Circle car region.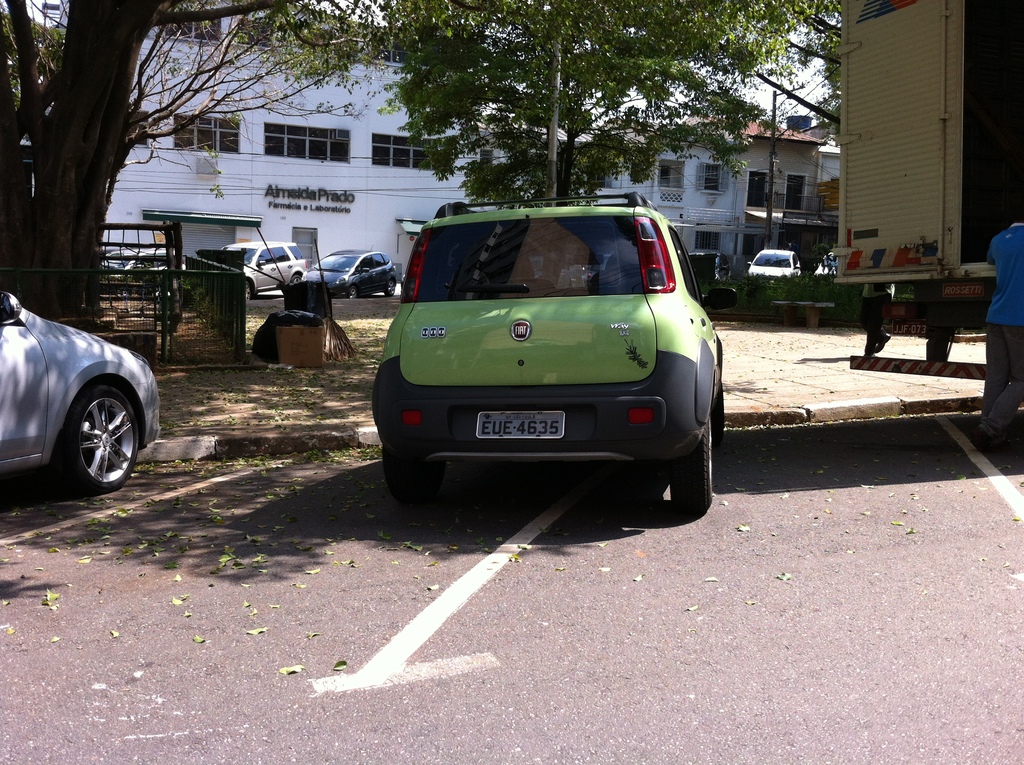
Region: crop(225, 234, 316, 294).
